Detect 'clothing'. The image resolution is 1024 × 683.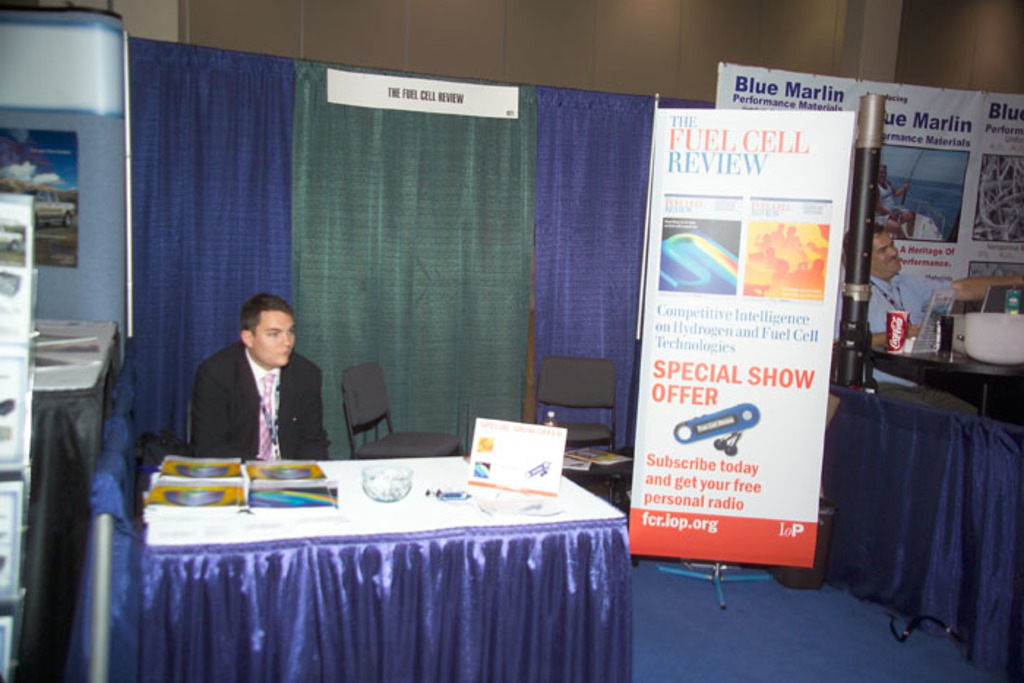
863 269 961 347.
